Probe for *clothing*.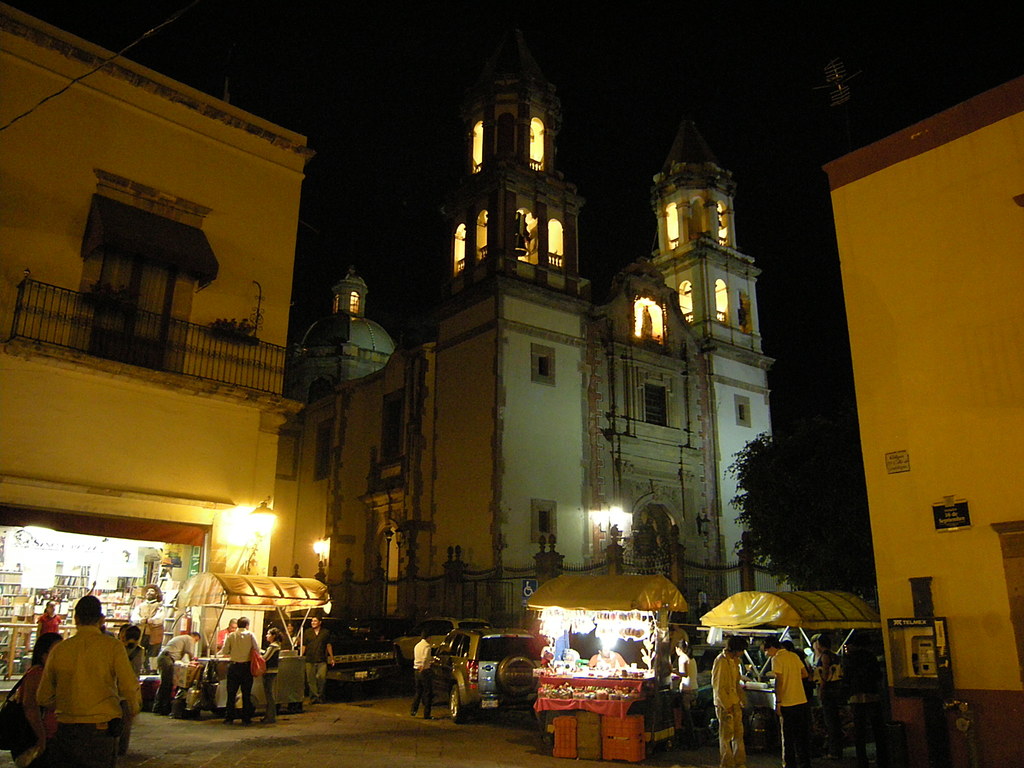
Probe result: box=[408, 639, 435, 717].
